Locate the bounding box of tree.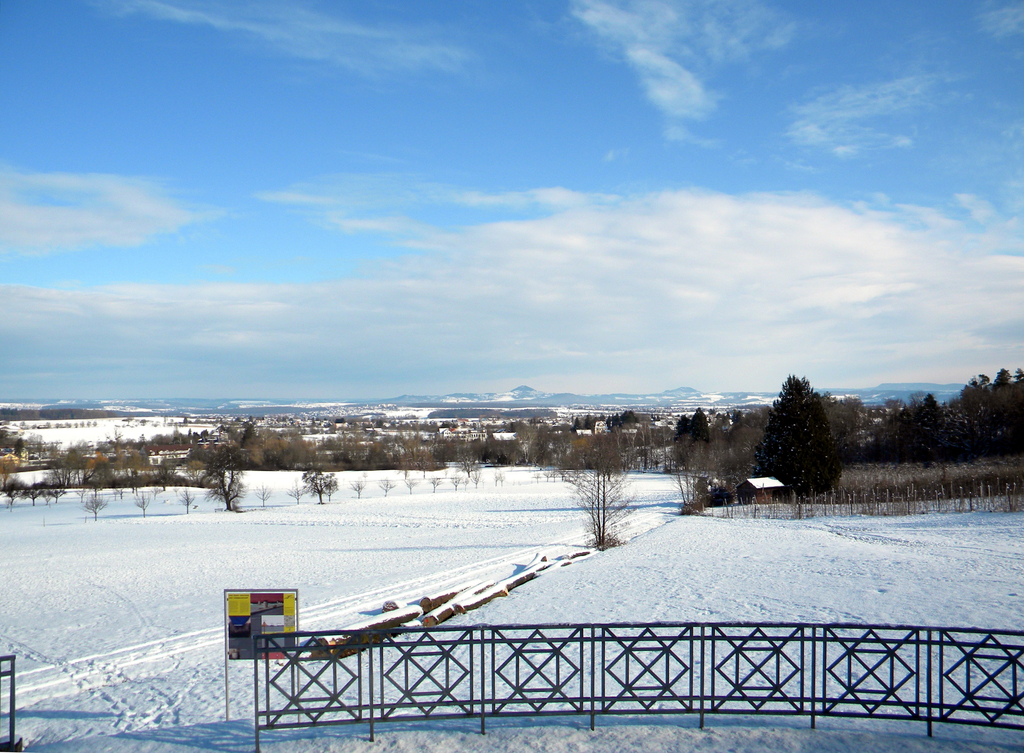
Bounding box: select_region(300, 471, 336, 510).
